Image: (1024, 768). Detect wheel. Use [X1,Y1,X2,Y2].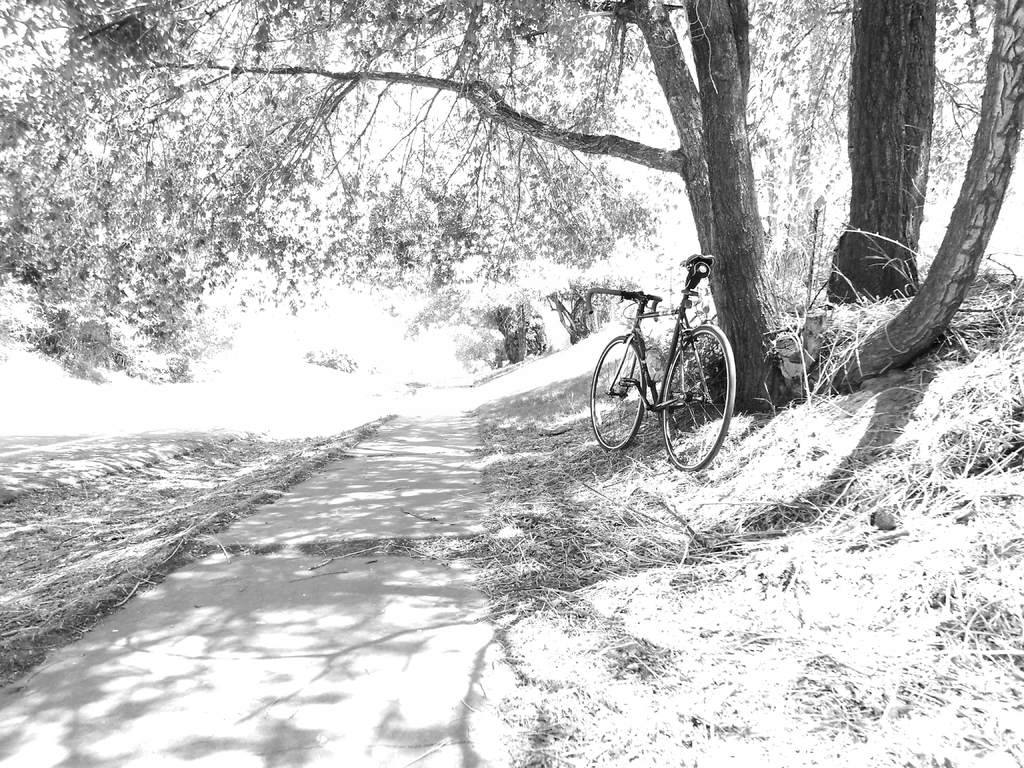
[588,329,641,459].
